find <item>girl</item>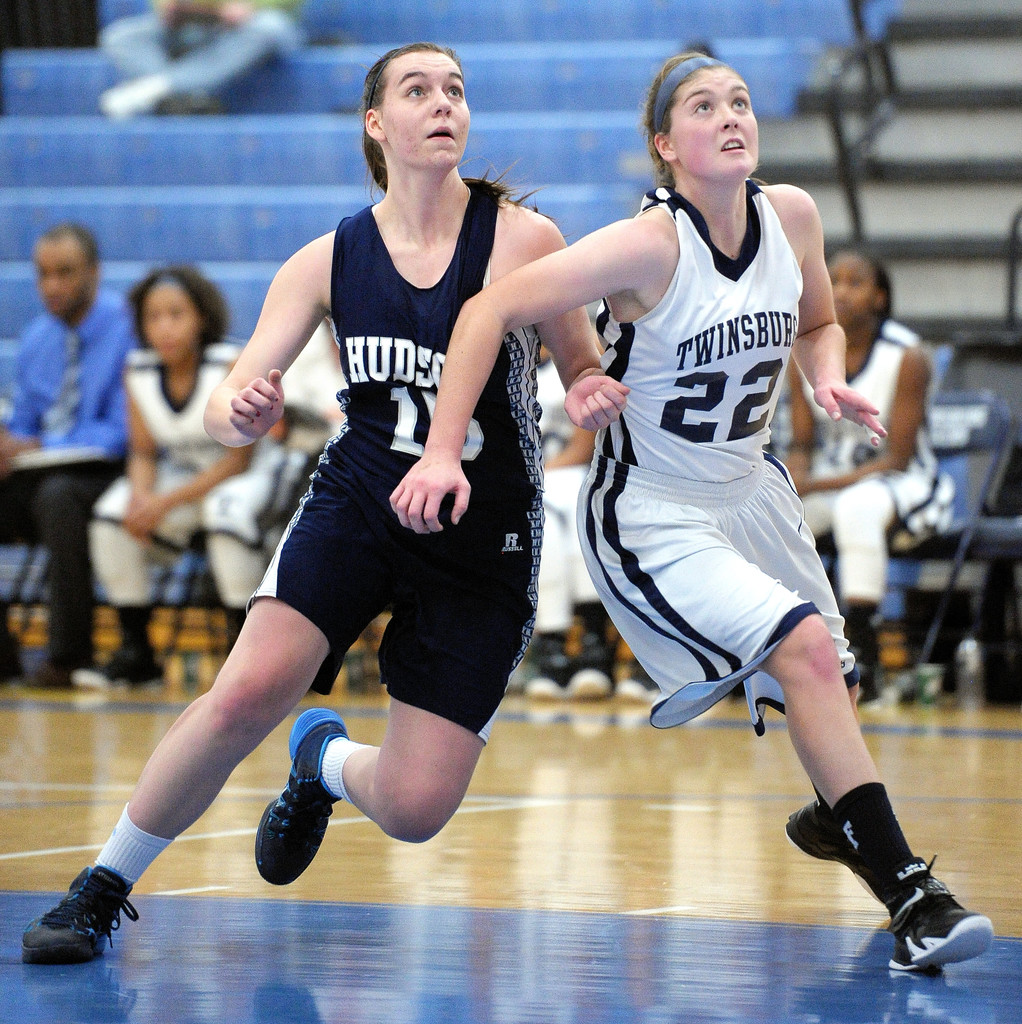
[x1=376, y1=38, x2=1000, y2=976]
